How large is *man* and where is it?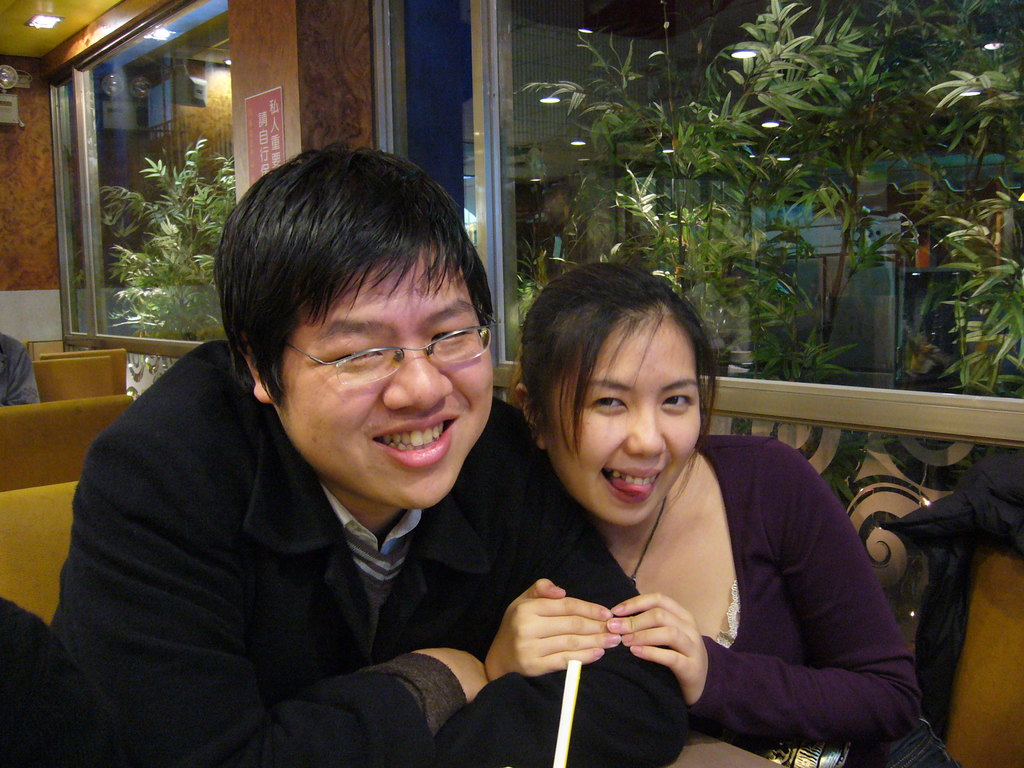
Bounding box: 40,139,691,767.
